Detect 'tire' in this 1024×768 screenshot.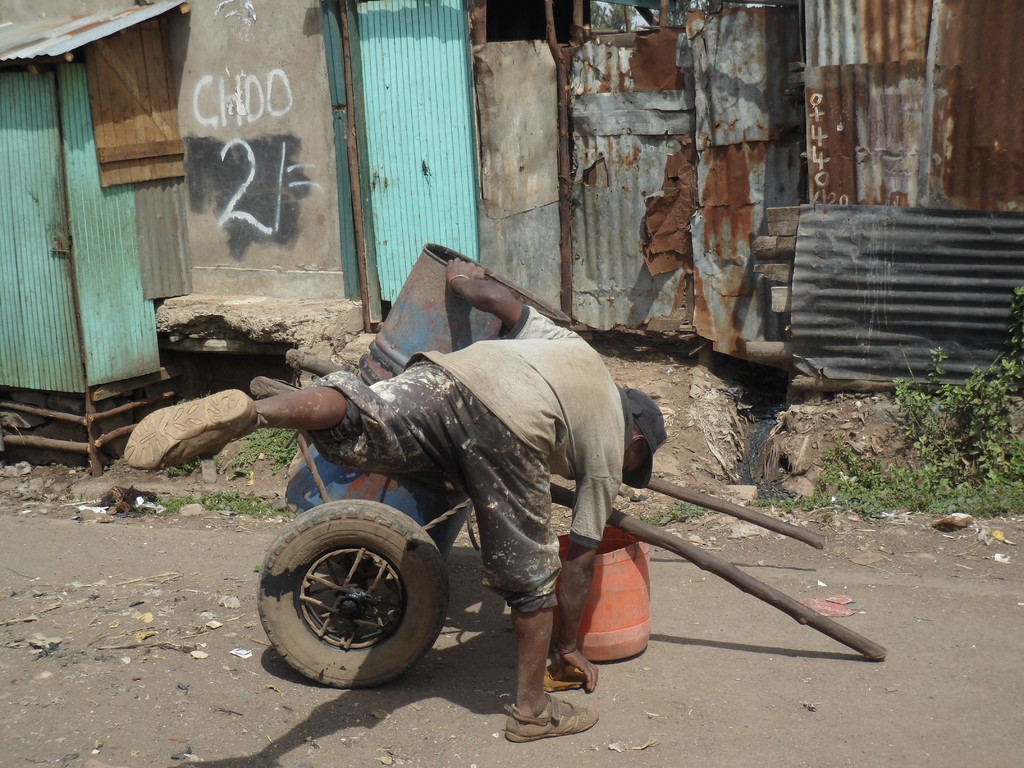
Detection: (260, 501, 451, 694).
